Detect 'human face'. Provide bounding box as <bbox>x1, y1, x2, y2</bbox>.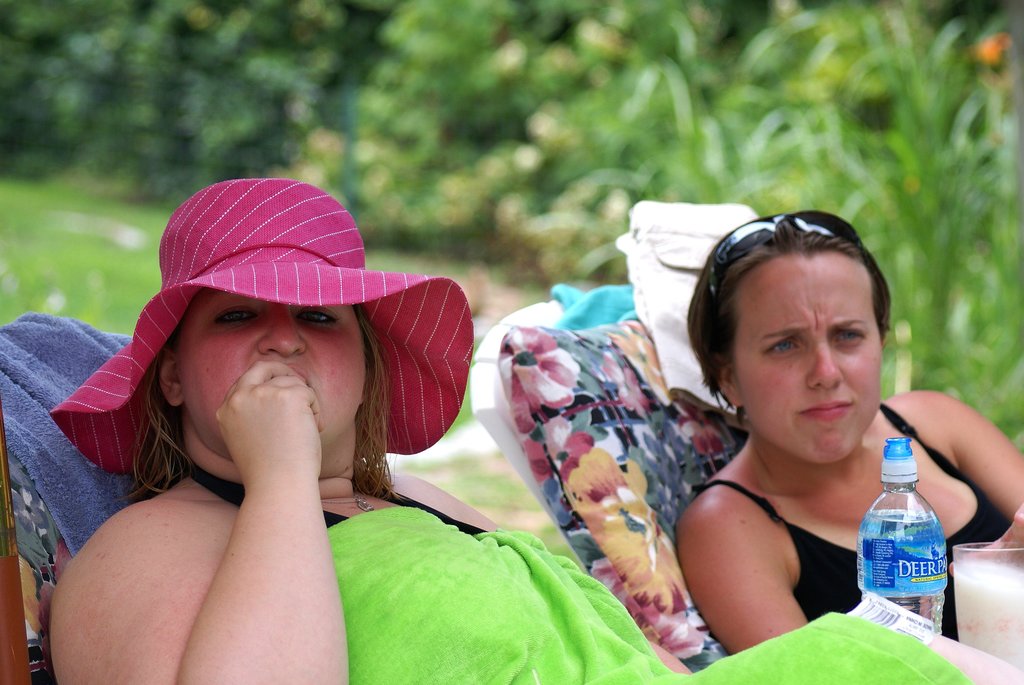
<bbox>174, 296, 365, 444</bbox>.
